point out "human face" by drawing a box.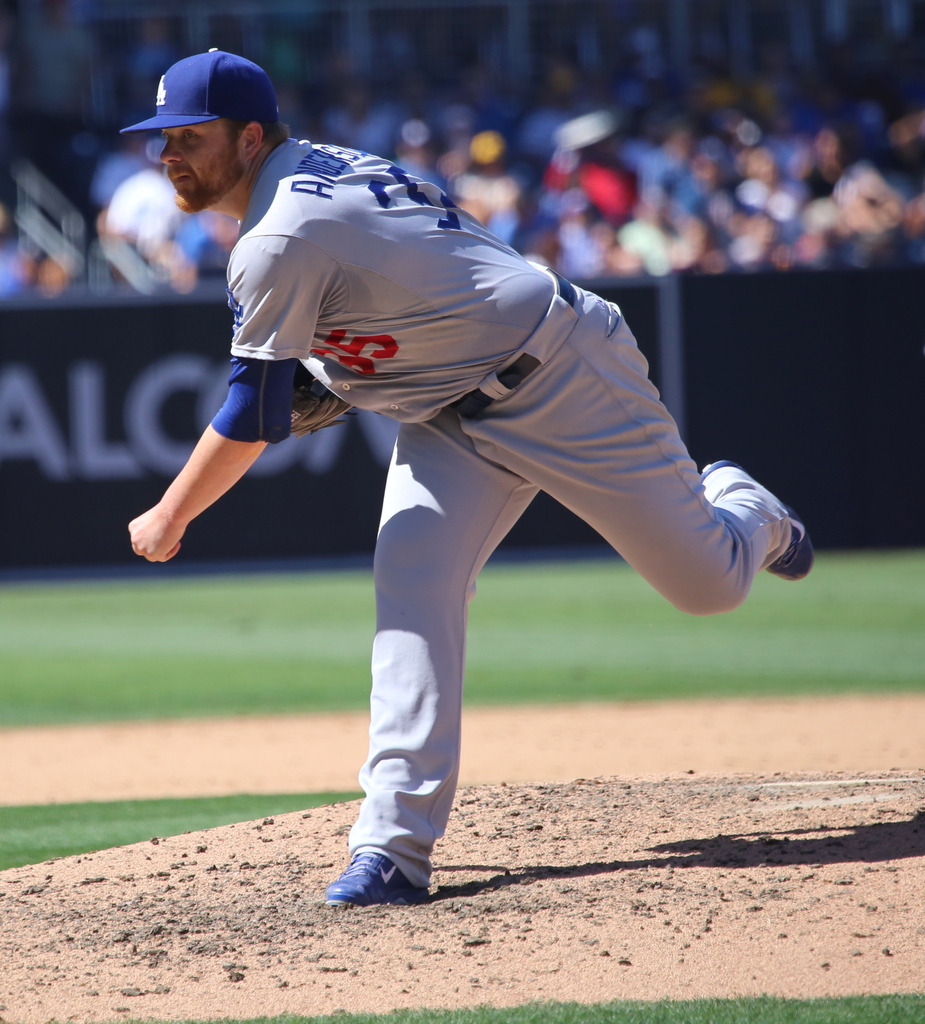
box=[156, 114, 241, 212].
